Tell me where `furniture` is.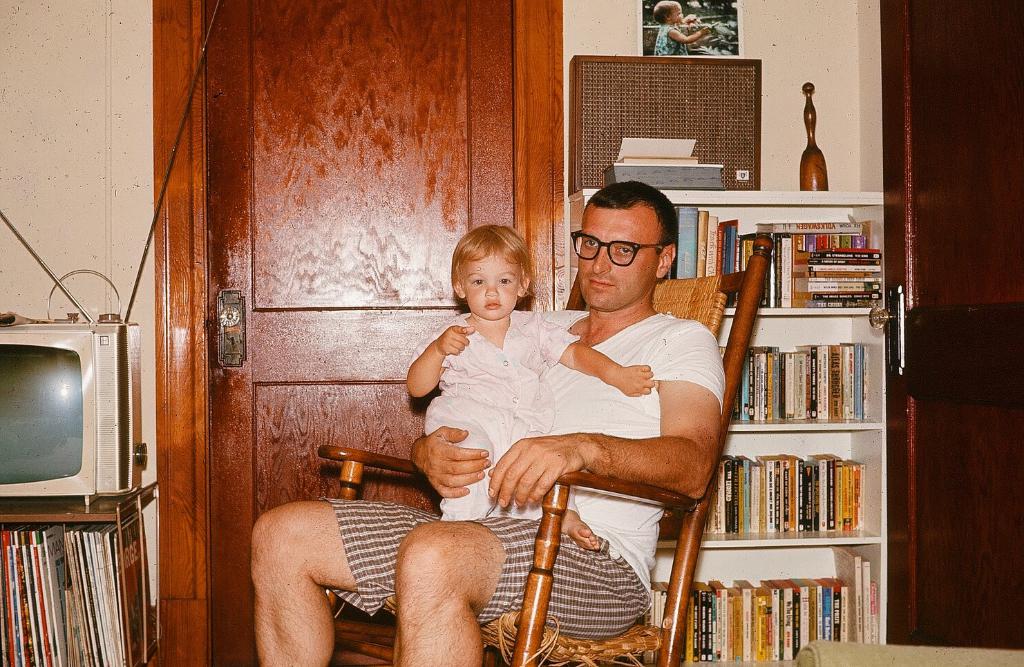
`furniture` is at pyautogui.locateOnScreen(0, 483, 156, 664).
